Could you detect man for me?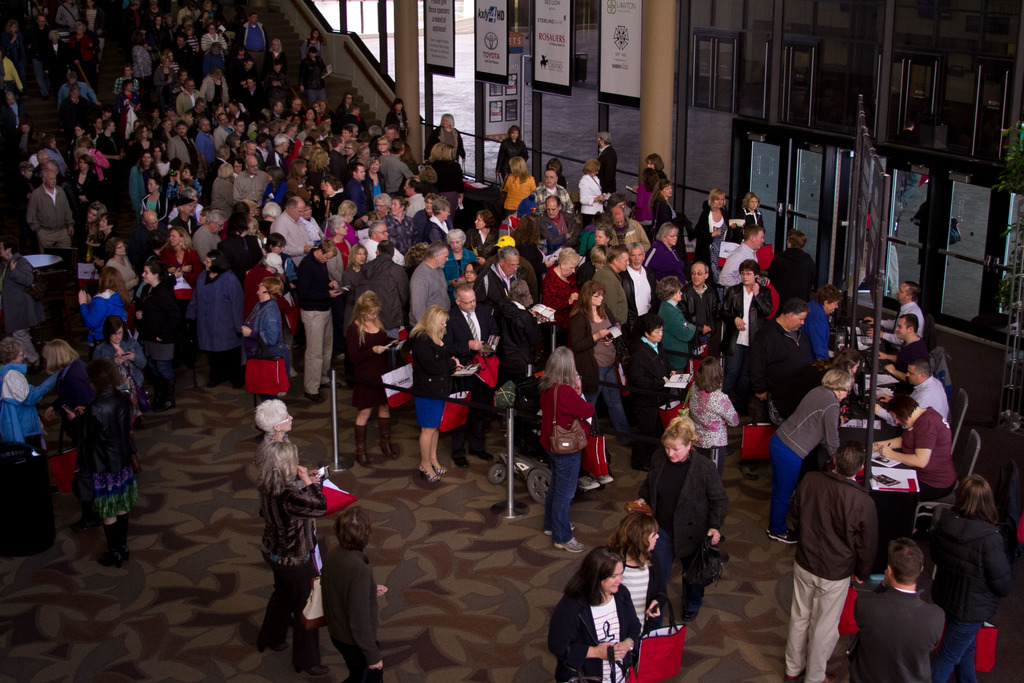
Detection result: <region>534, 195, 580, 251</region>.
